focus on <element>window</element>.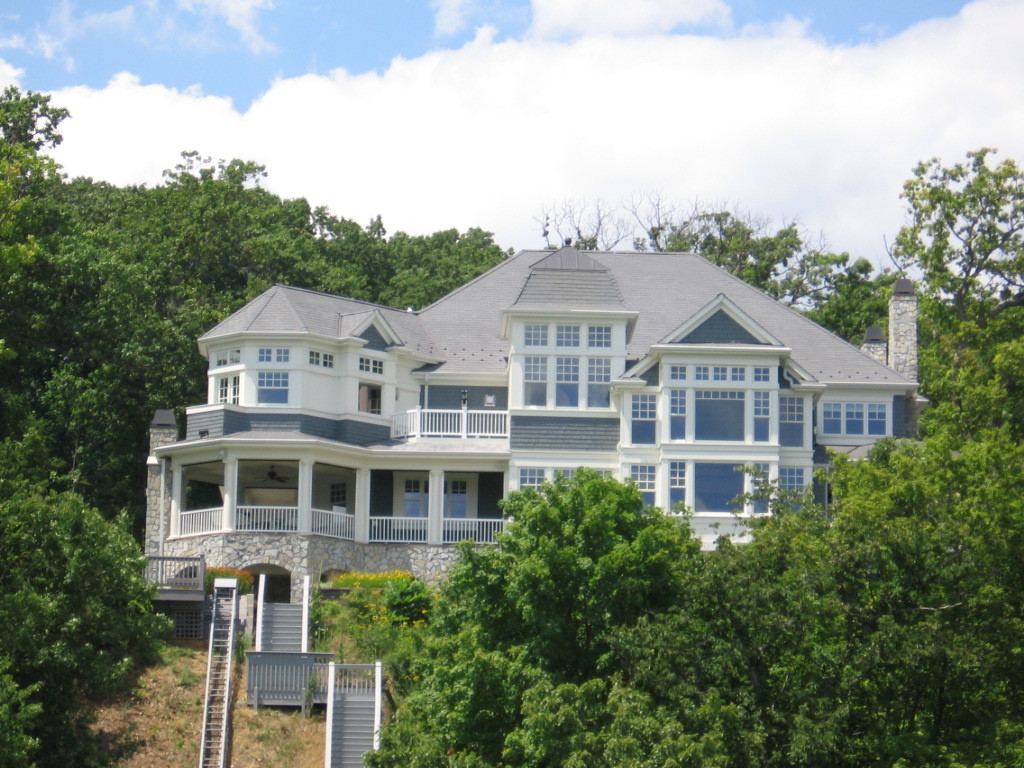
Focused at Rect(754, 462, 769, 518).
